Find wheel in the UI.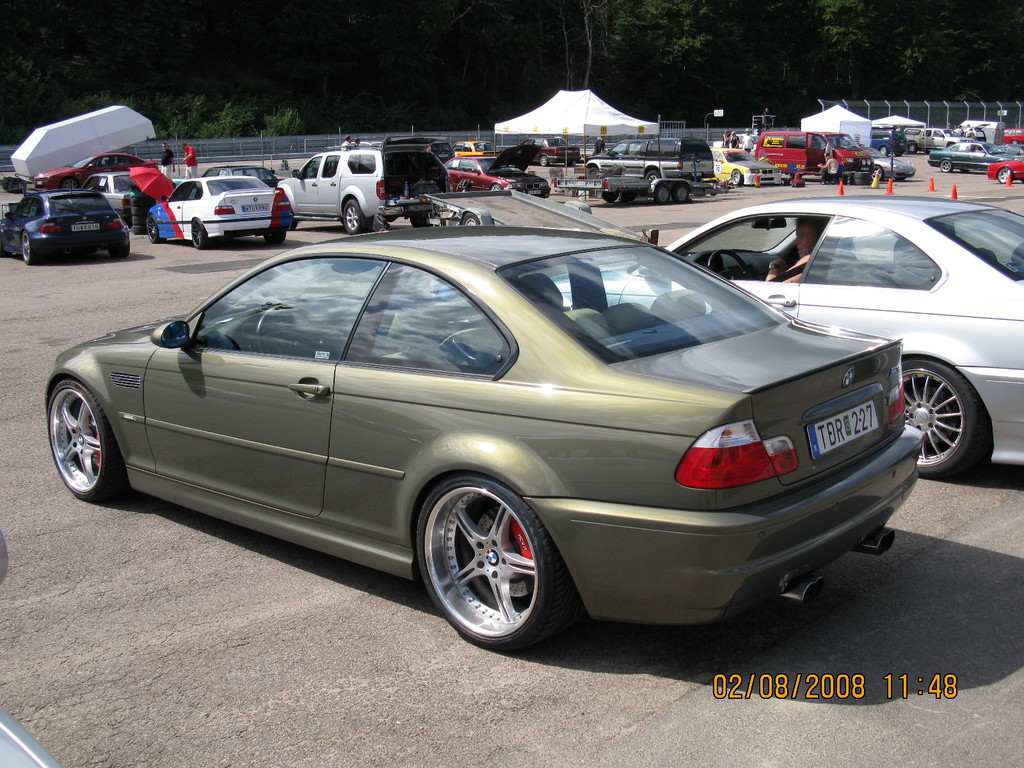
UI element at locate(898, 357, 977, 476).
